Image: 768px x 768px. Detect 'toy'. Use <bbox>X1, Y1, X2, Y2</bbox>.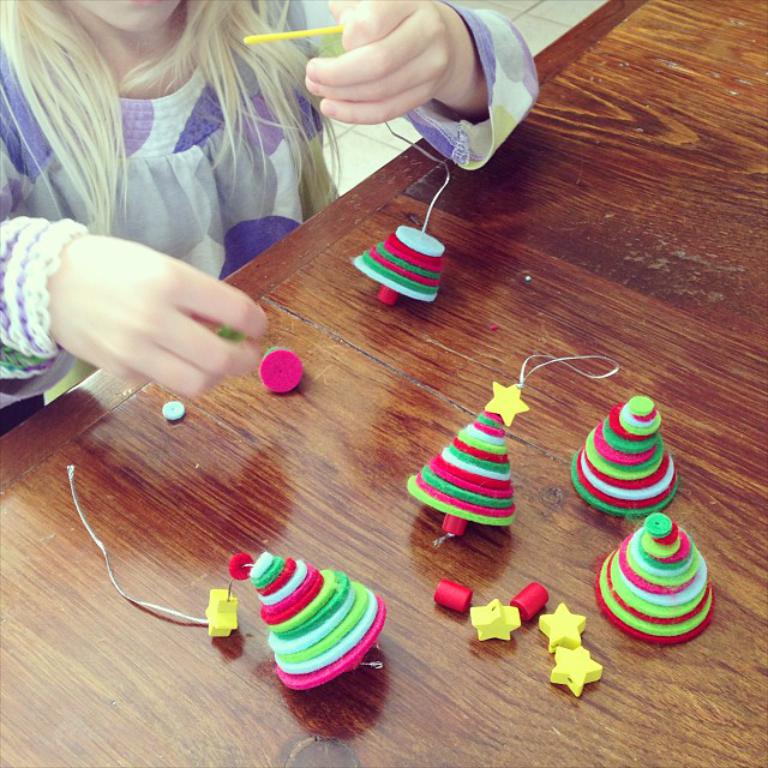
<bbox>472, 600, 521, 642</bbox>.
